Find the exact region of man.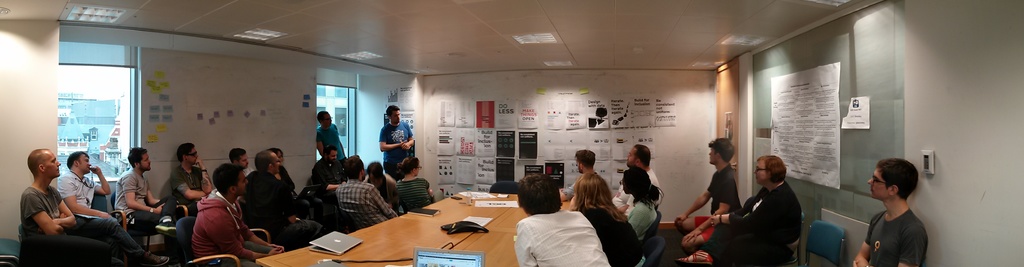
Exact region: [195,162,280,266].
